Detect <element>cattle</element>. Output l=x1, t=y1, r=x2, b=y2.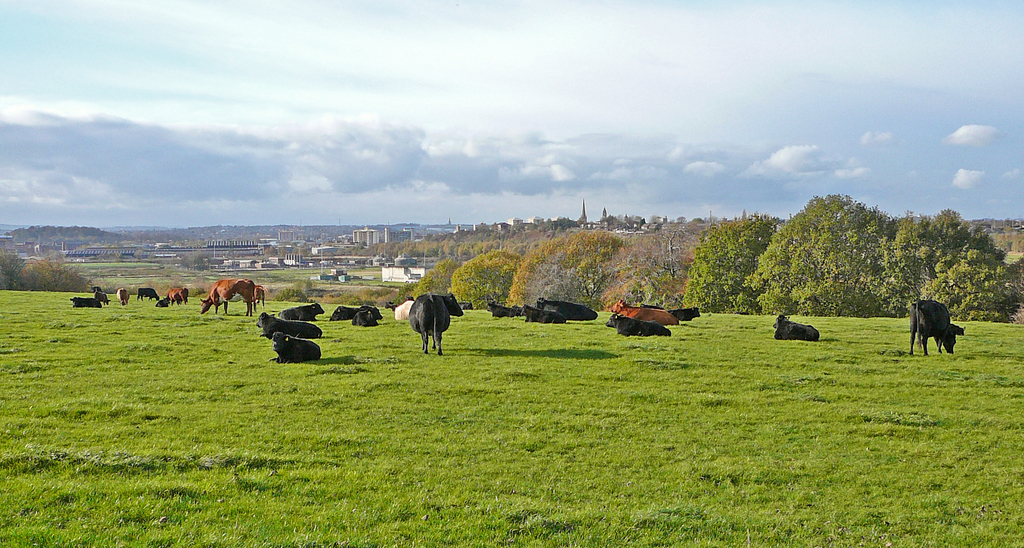
l=609, t=300, r=673, b=322.
